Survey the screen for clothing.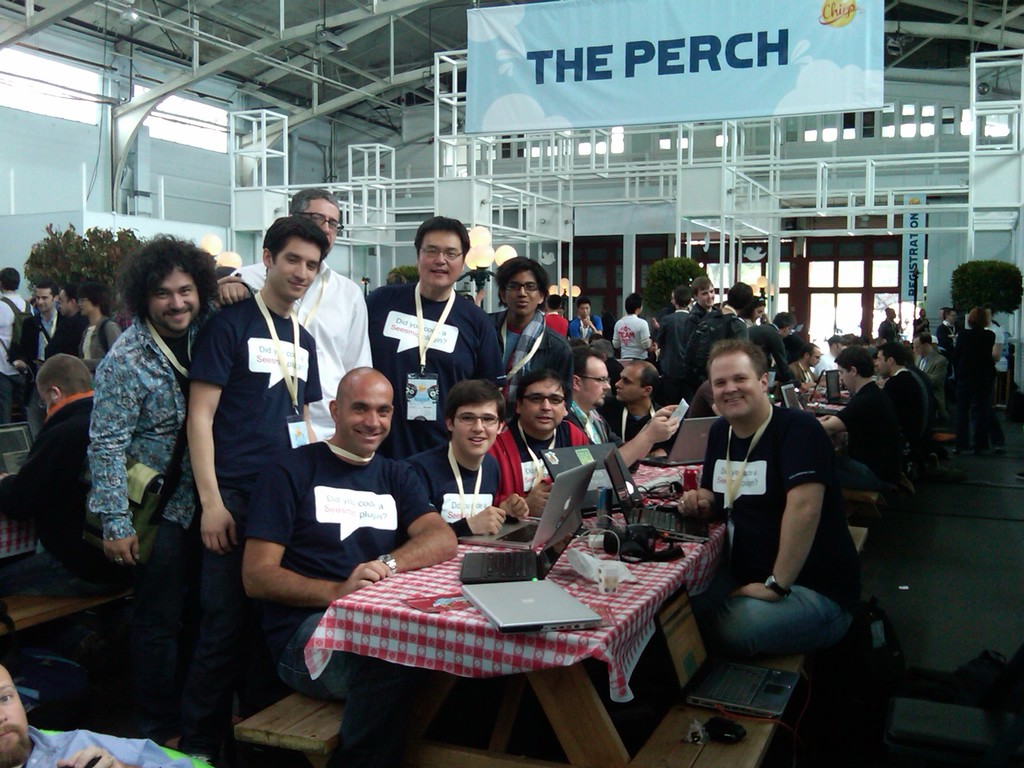
Survey found: rect(5, 728, 196, 767).
